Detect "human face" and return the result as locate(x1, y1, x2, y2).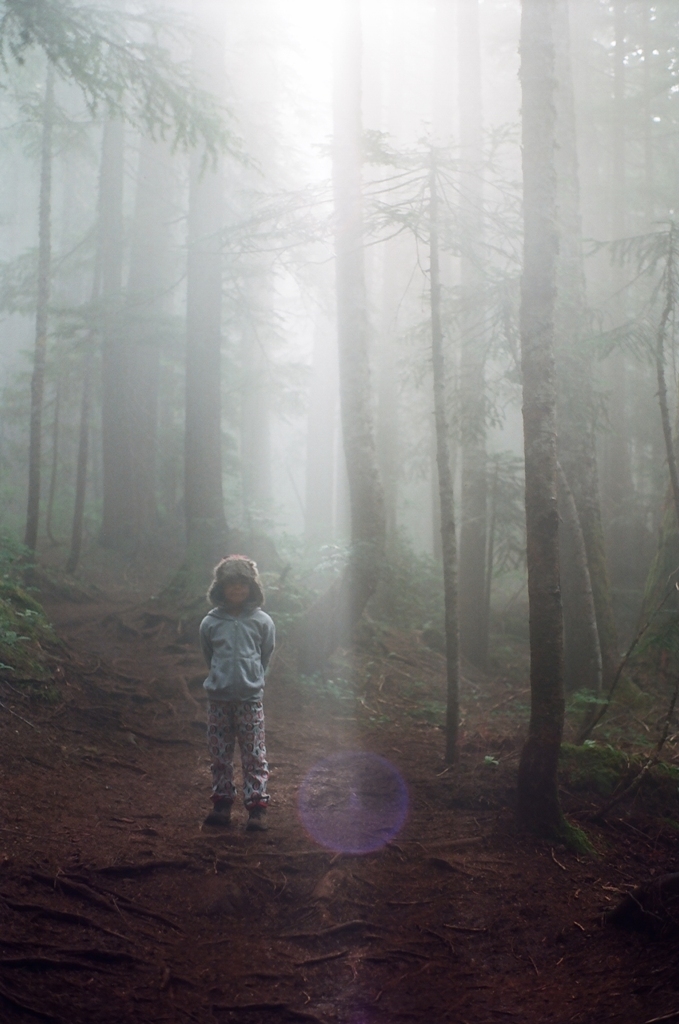
locate(224, 578, 251, 603).
